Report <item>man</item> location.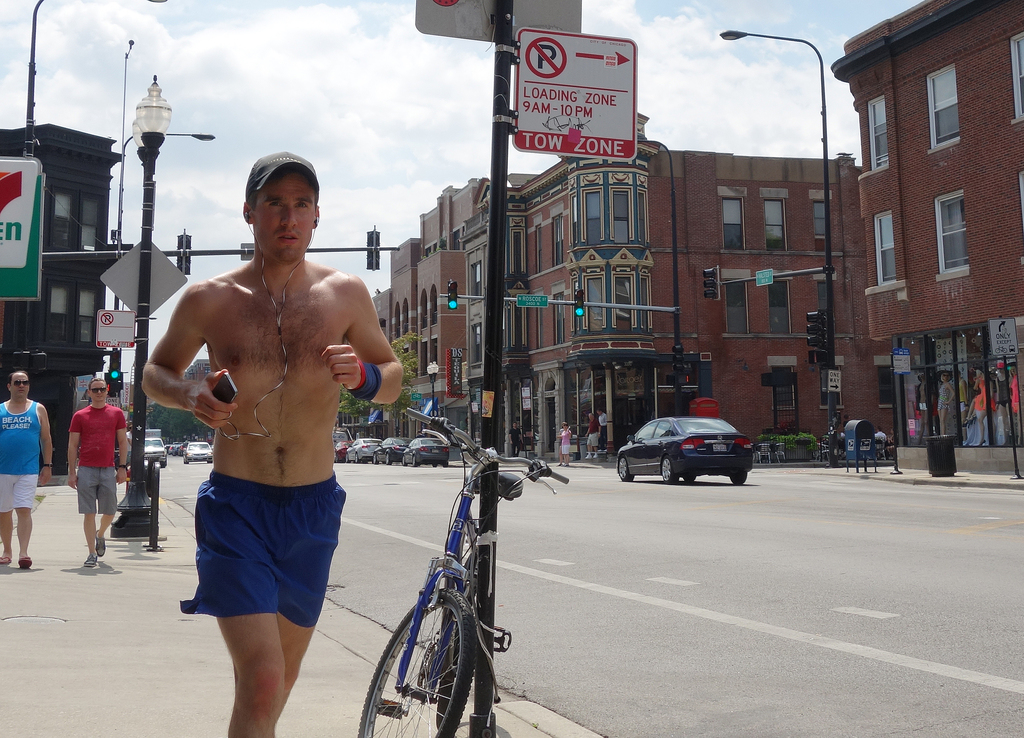
Report: <region>68, 379, 130, 569</region>.
